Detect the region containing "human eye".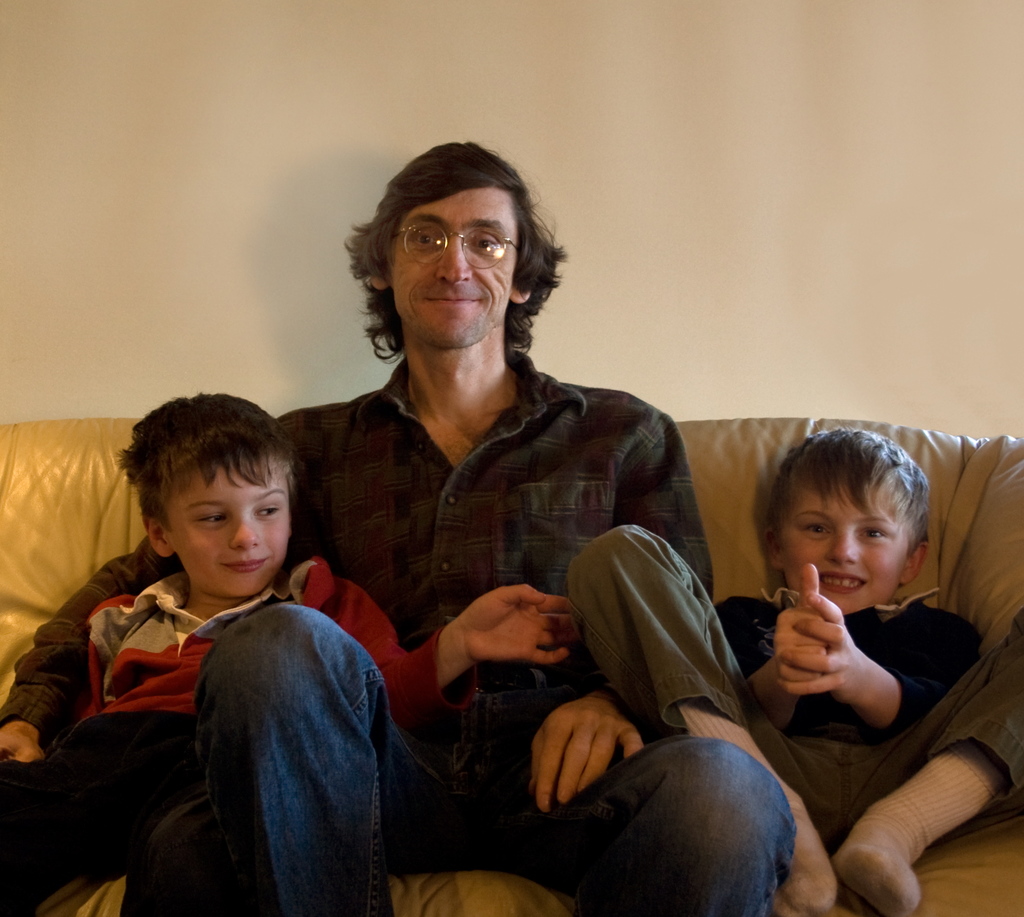
detection(189, 506, 233, 529).
